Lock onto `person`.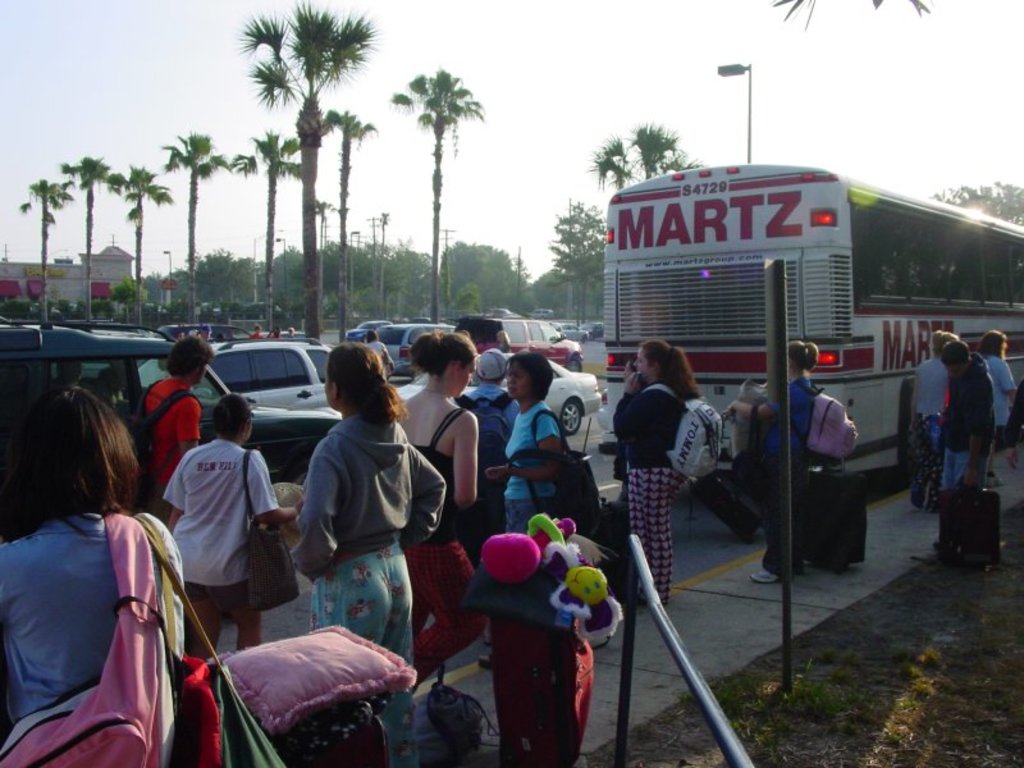
Locked: box(972, 324, 1020, 498).
